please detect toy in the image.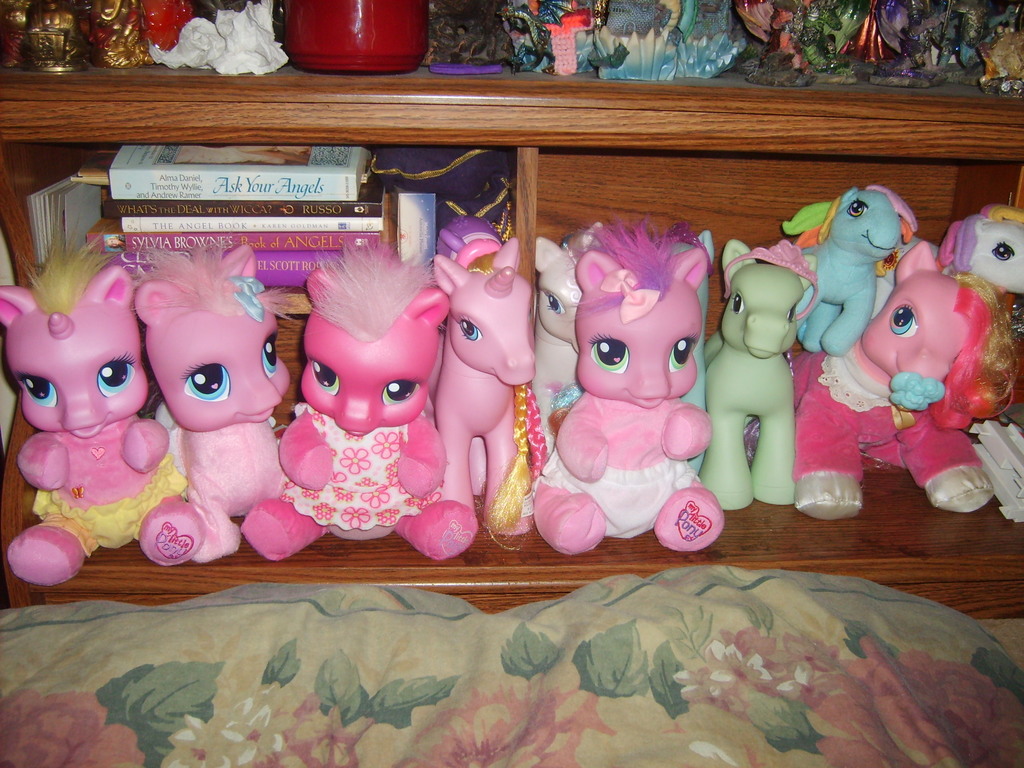
pyautogui.locateOnScreen(778, 180, 928, 355).
